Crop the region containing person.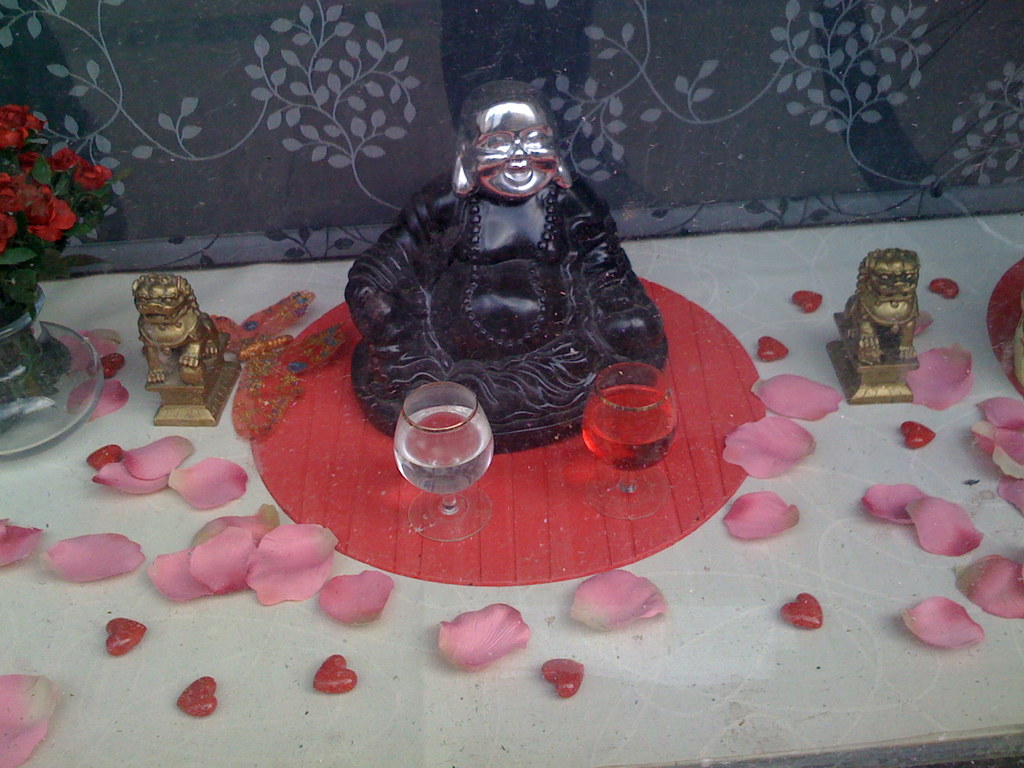
Crop region: {"x1": 347, "y1": 96, "x2": 671, "y2": 444}.
